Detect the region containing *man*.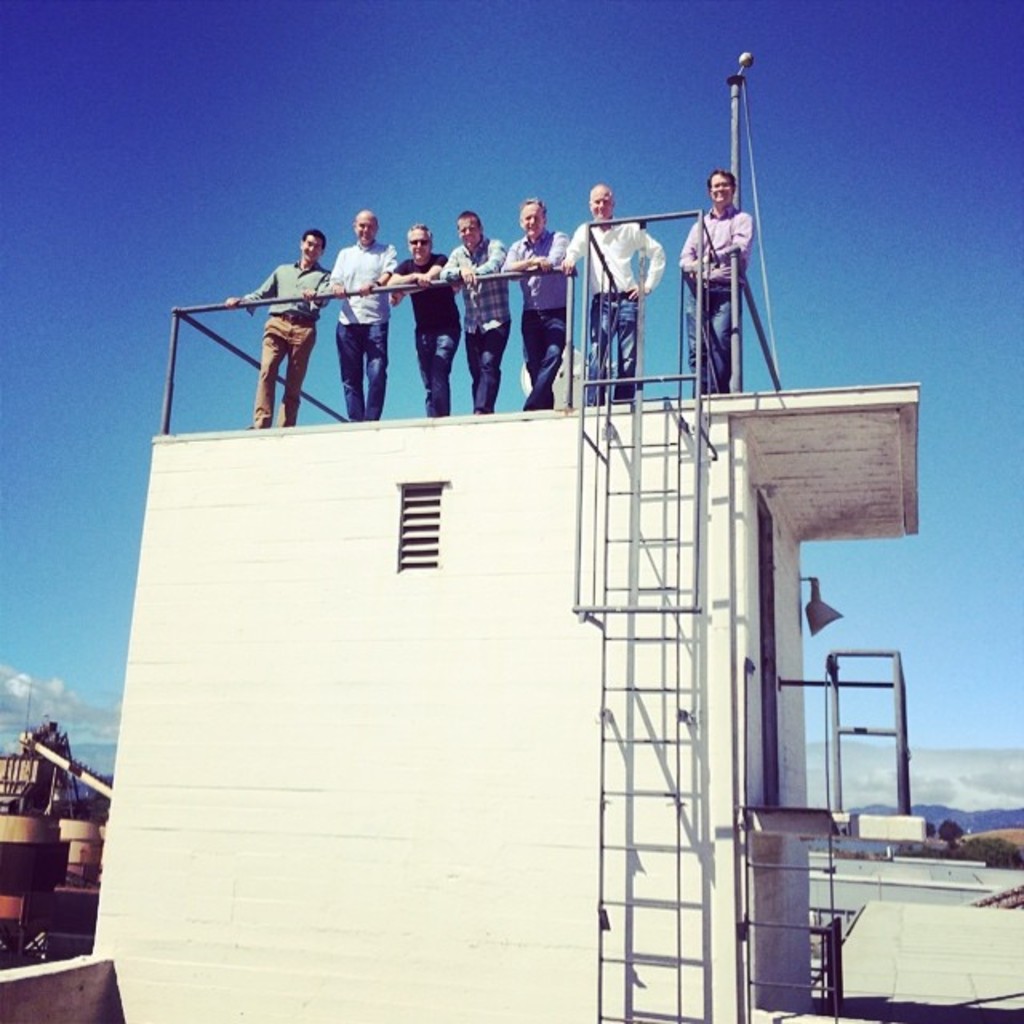
bbox=[326, 206, 402, 424].
